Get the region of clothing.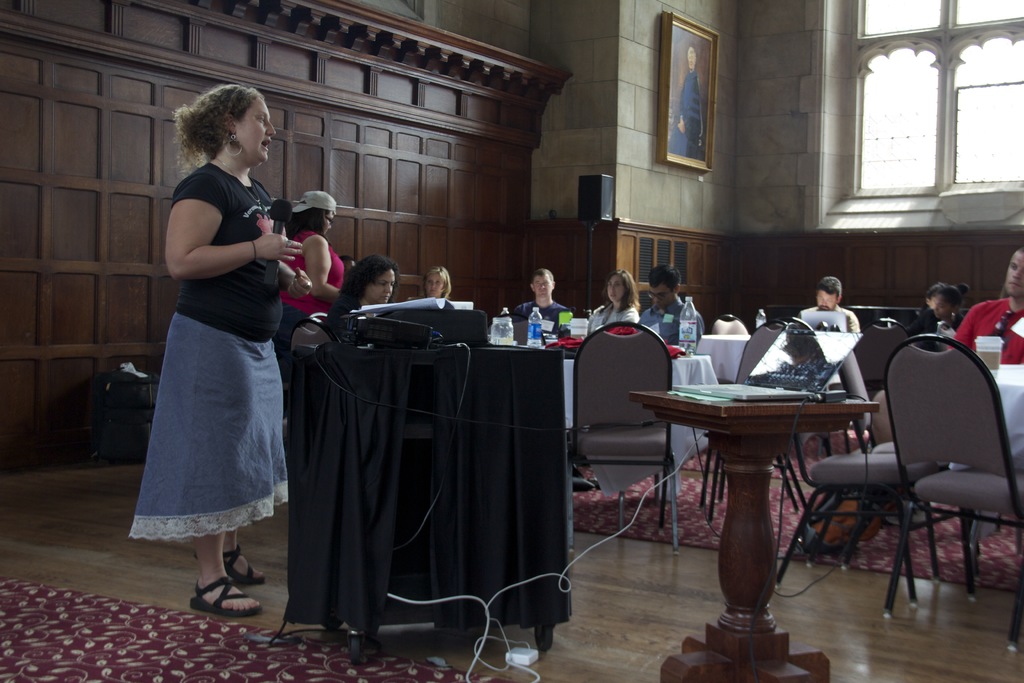
510/297/570/323.
